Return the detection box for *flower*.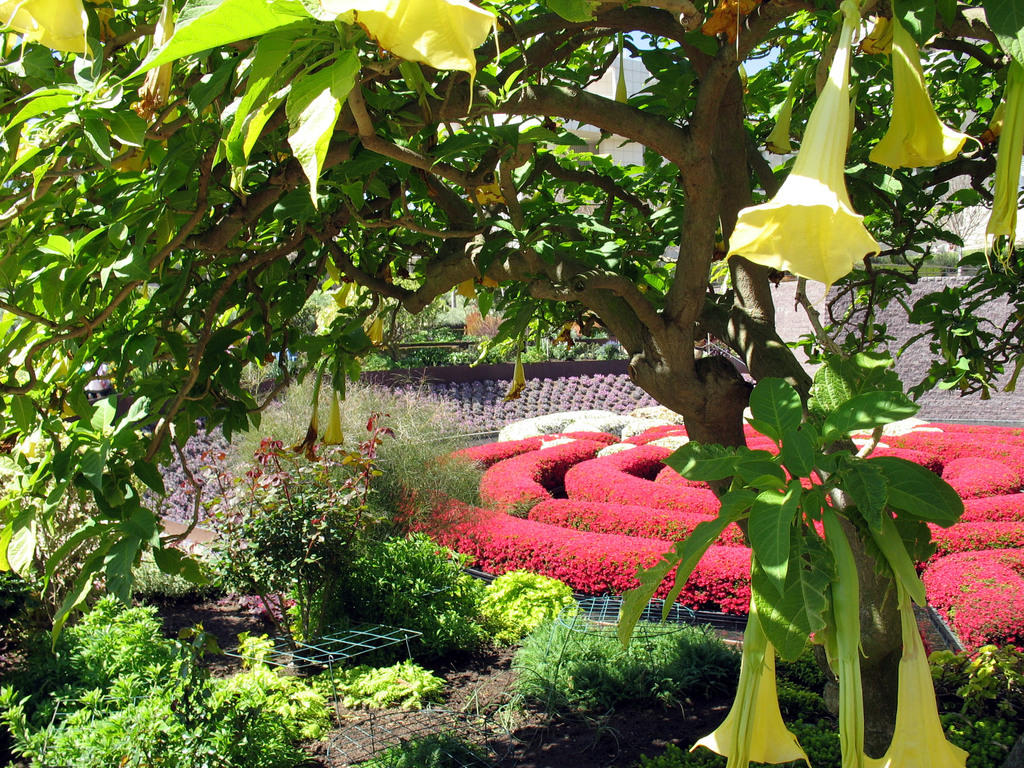
bbox=(616, 74, 631, 104).
